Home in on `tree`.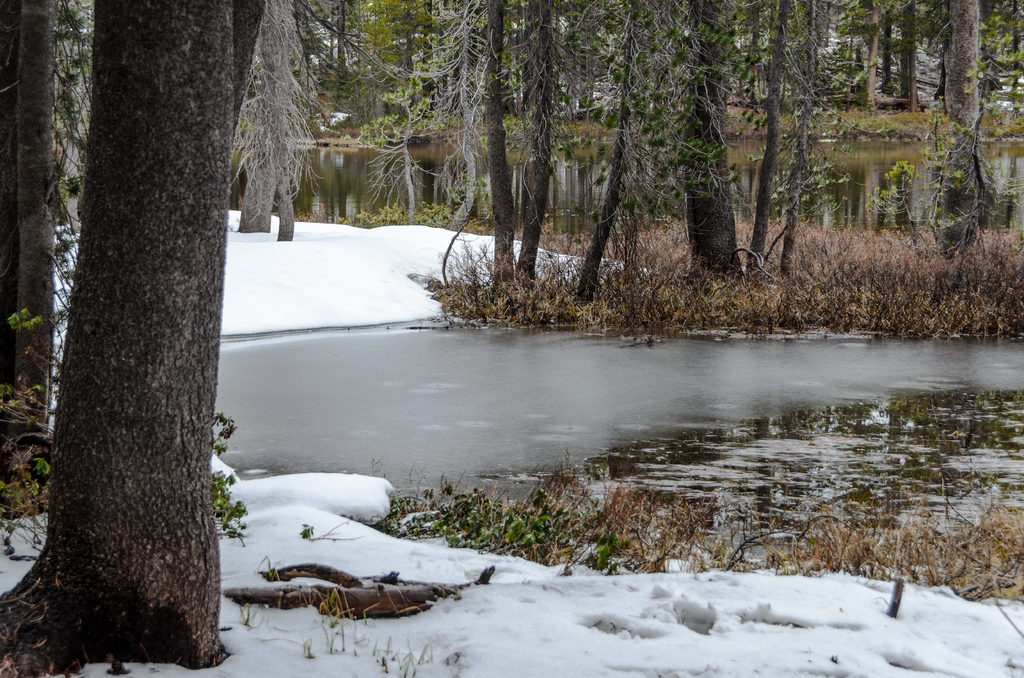
Homed in at l=19, t=7, r=298, b=624.
